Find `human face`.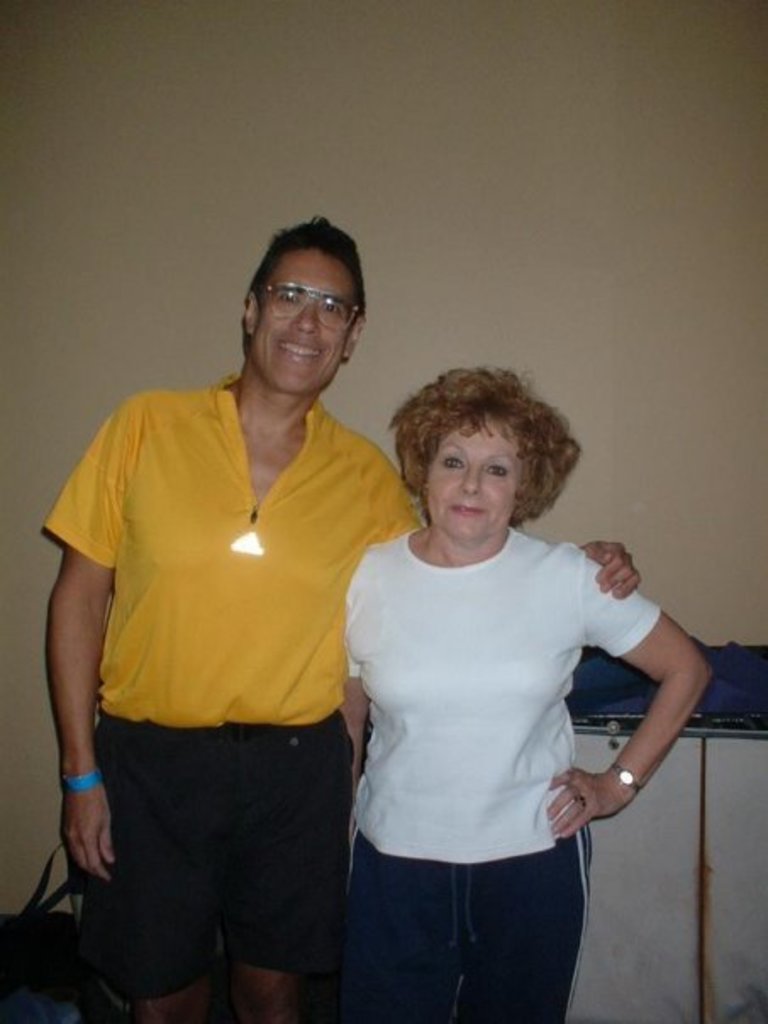
left=424, top=412, right=512, bottom=536.
